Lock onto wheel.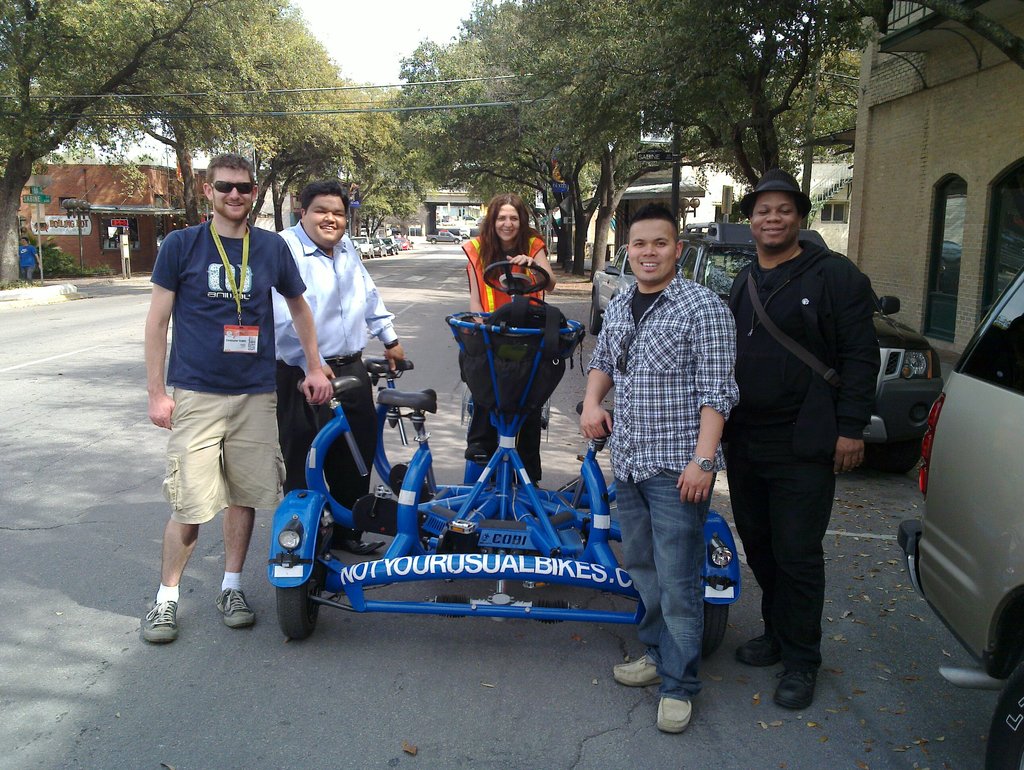
Locked: 987 665 1023 769.
